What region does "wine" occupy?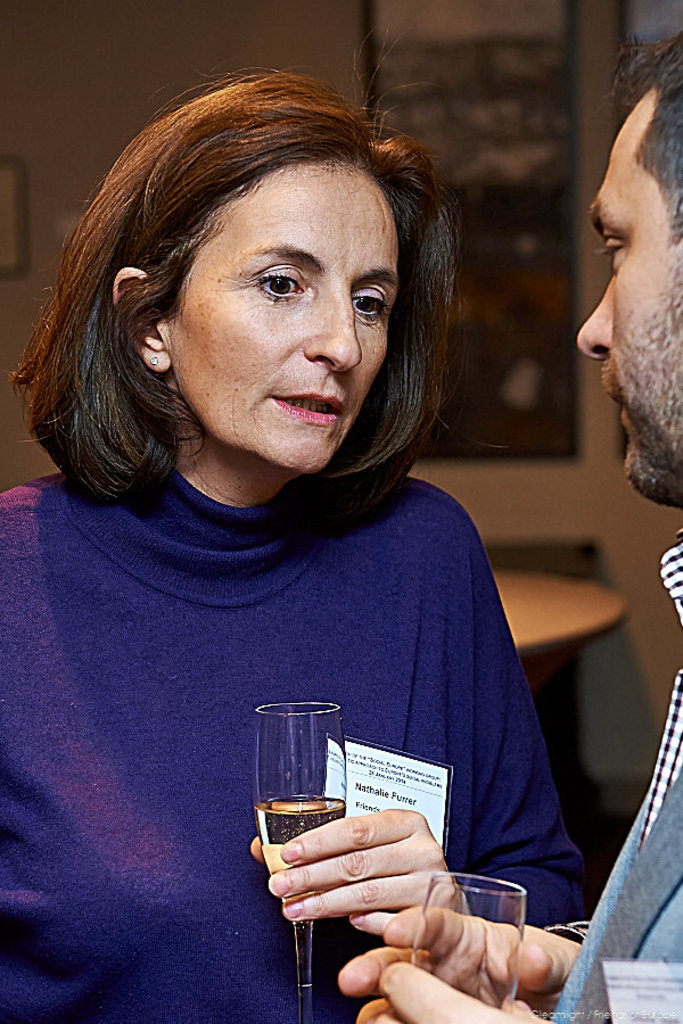
[x1=255, y1=798, x2=346, y2=906].
